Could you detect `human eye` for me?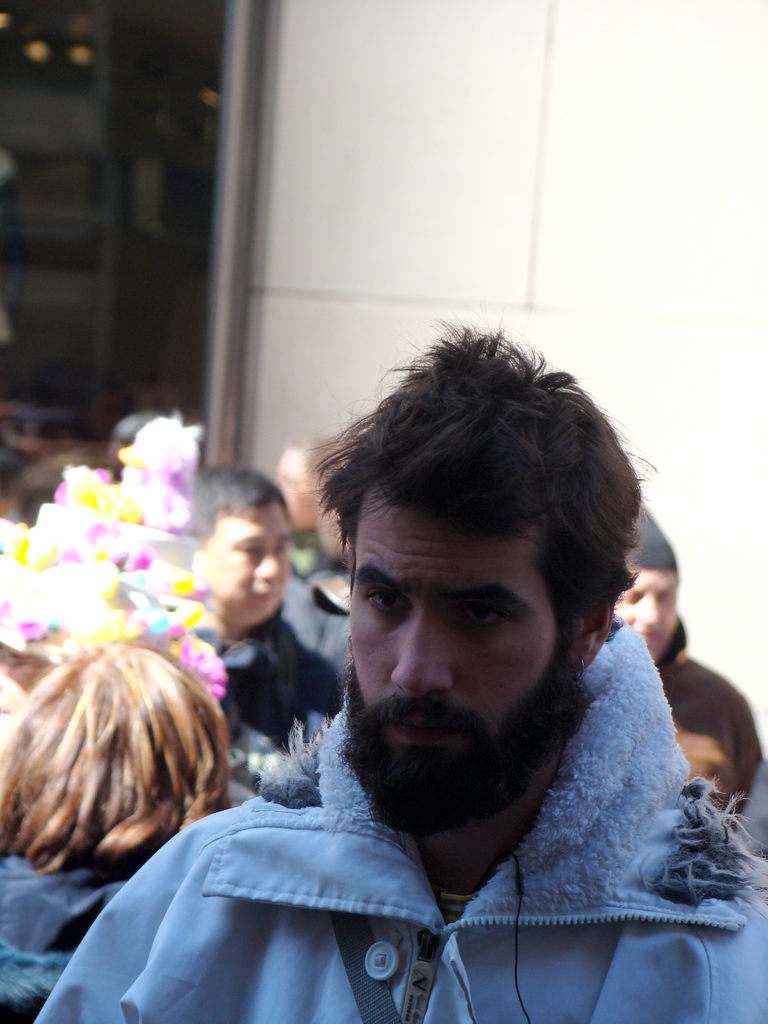
Detection result: 657, 584, 683, 607.
